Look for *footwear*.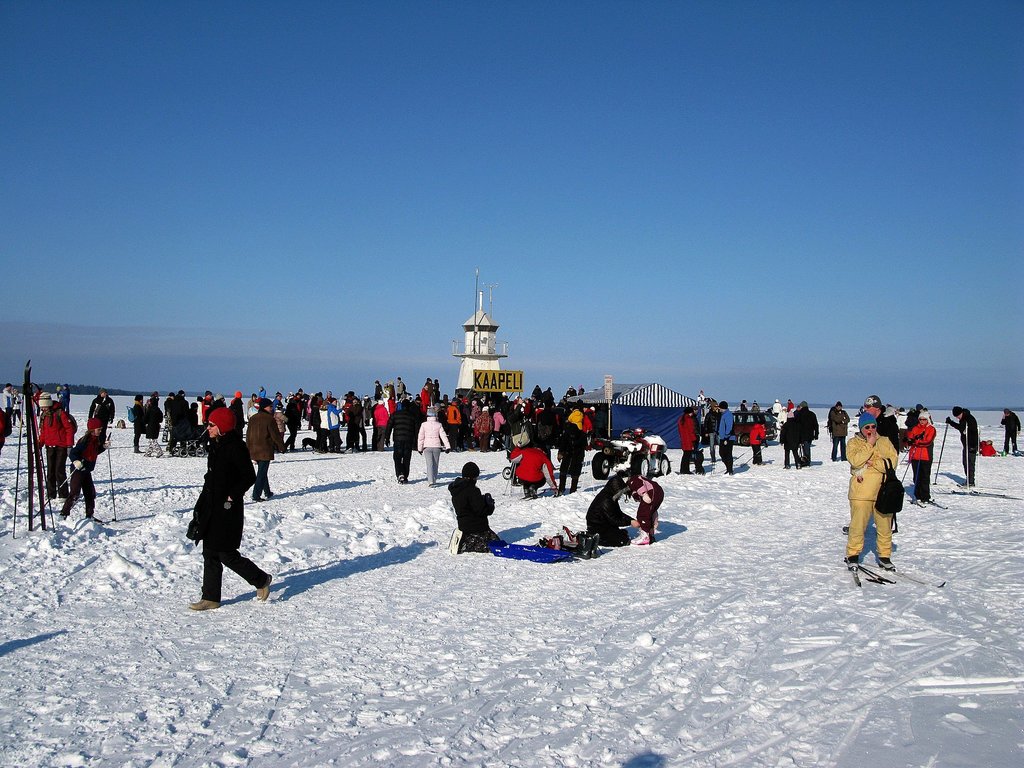
Found: 258 570 269 602.
